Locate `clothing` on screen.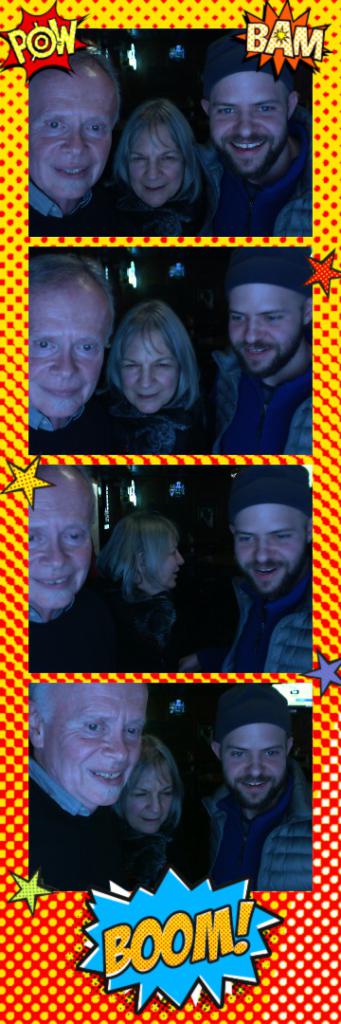
On screen at rect(18, 761, 106, 898).
